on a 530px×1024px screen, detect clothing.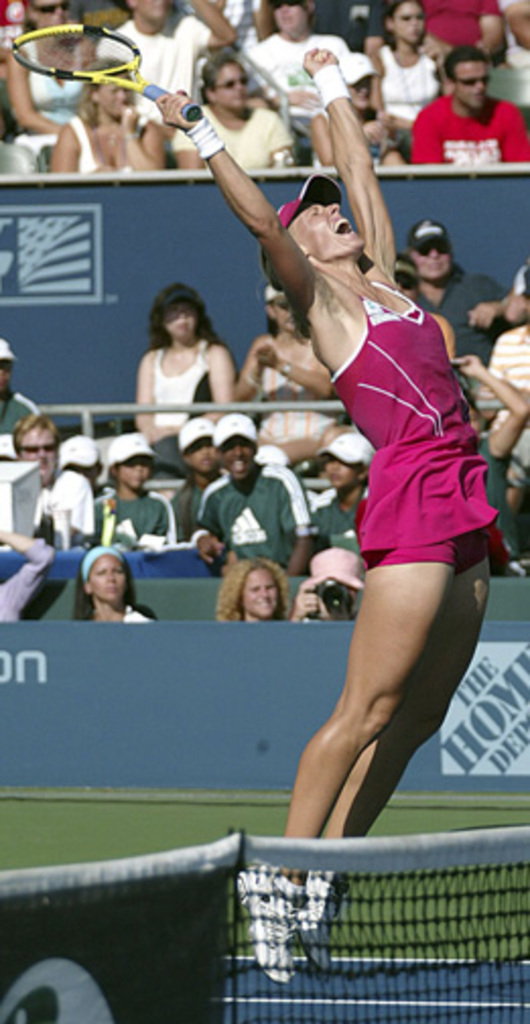
x1=240, y1=39, x2=347, y2=93.
